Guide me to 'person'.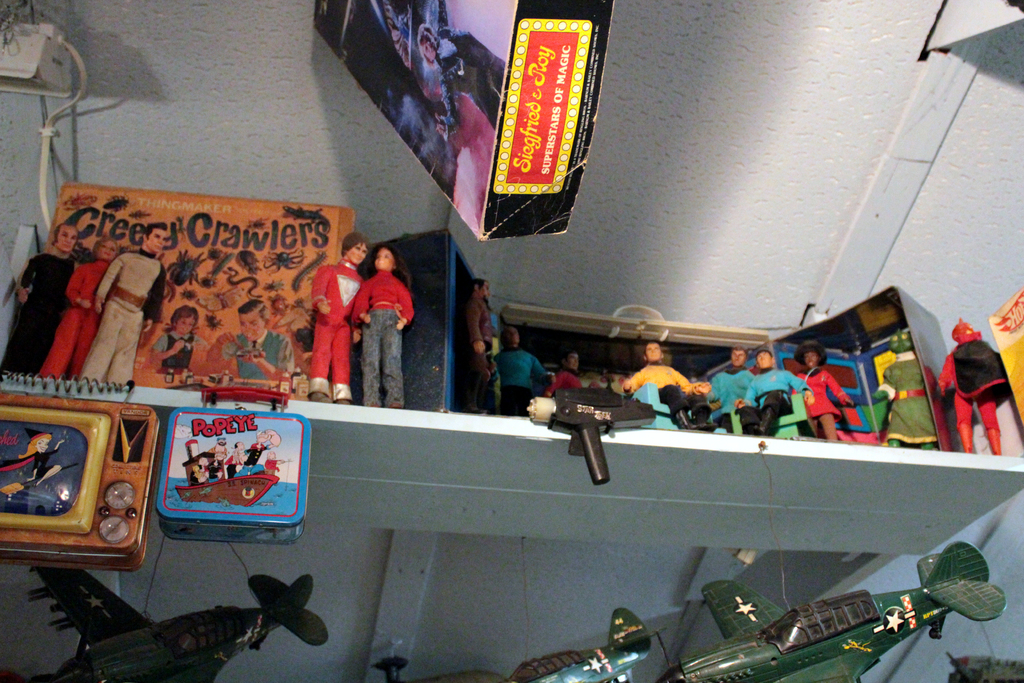
Guidance: <box>350,245,413,409</box>.
